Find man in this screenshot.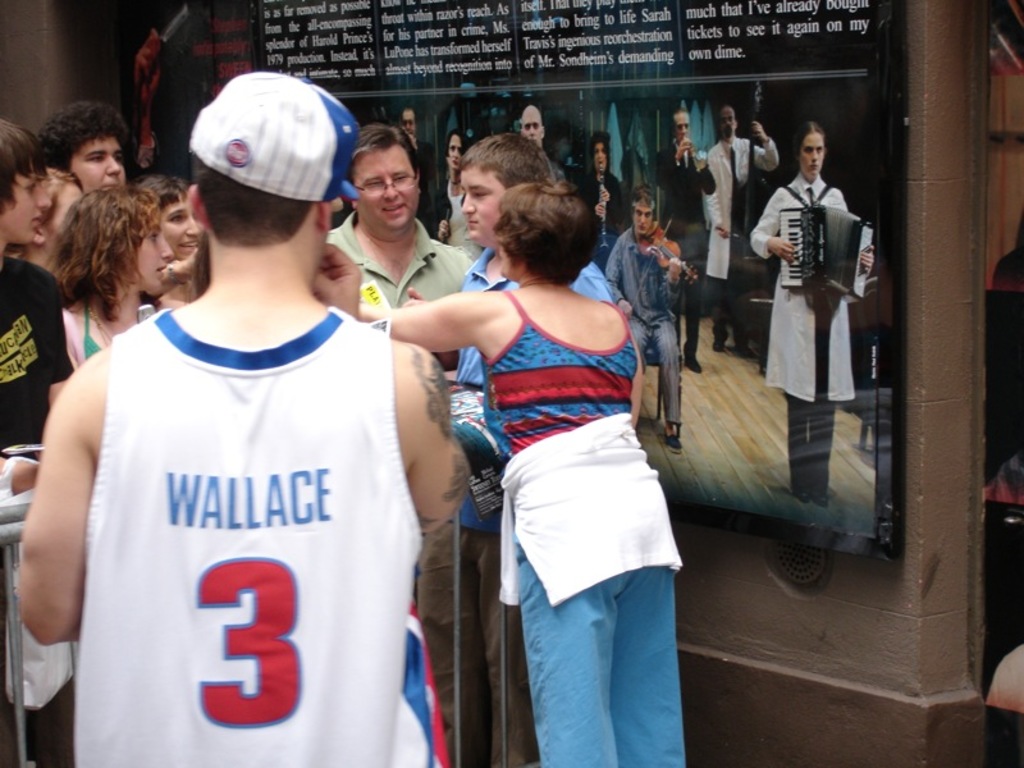
The bounding box for man is bbox=(392, 106, 442, 229).
